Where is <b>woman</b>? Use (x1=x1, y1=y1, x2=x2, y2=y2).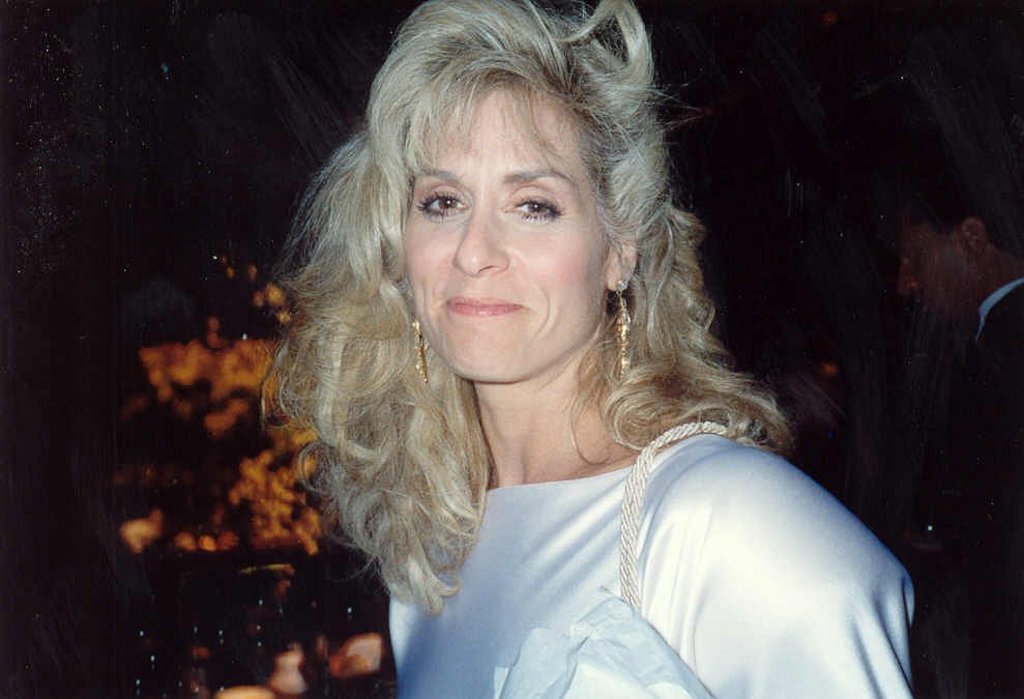
(x1=253, y1=1, x2=916, y2=681).
